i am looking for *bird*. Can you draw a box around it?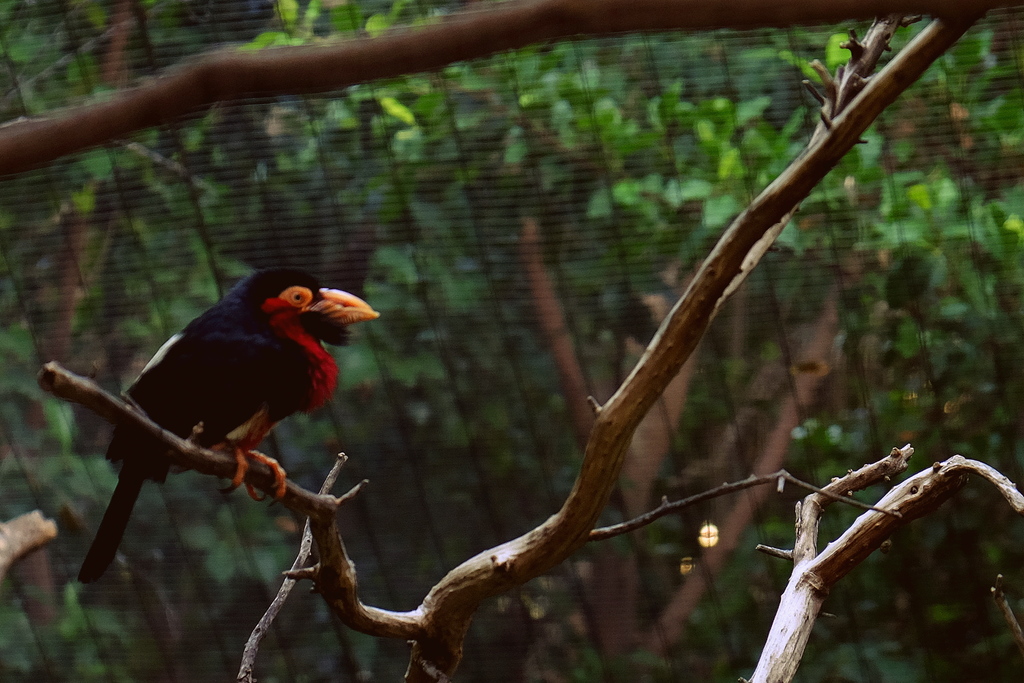
Sure, the bounding box is {"left": 48, "top": 265, "right": 376, "bottom": 556}.
